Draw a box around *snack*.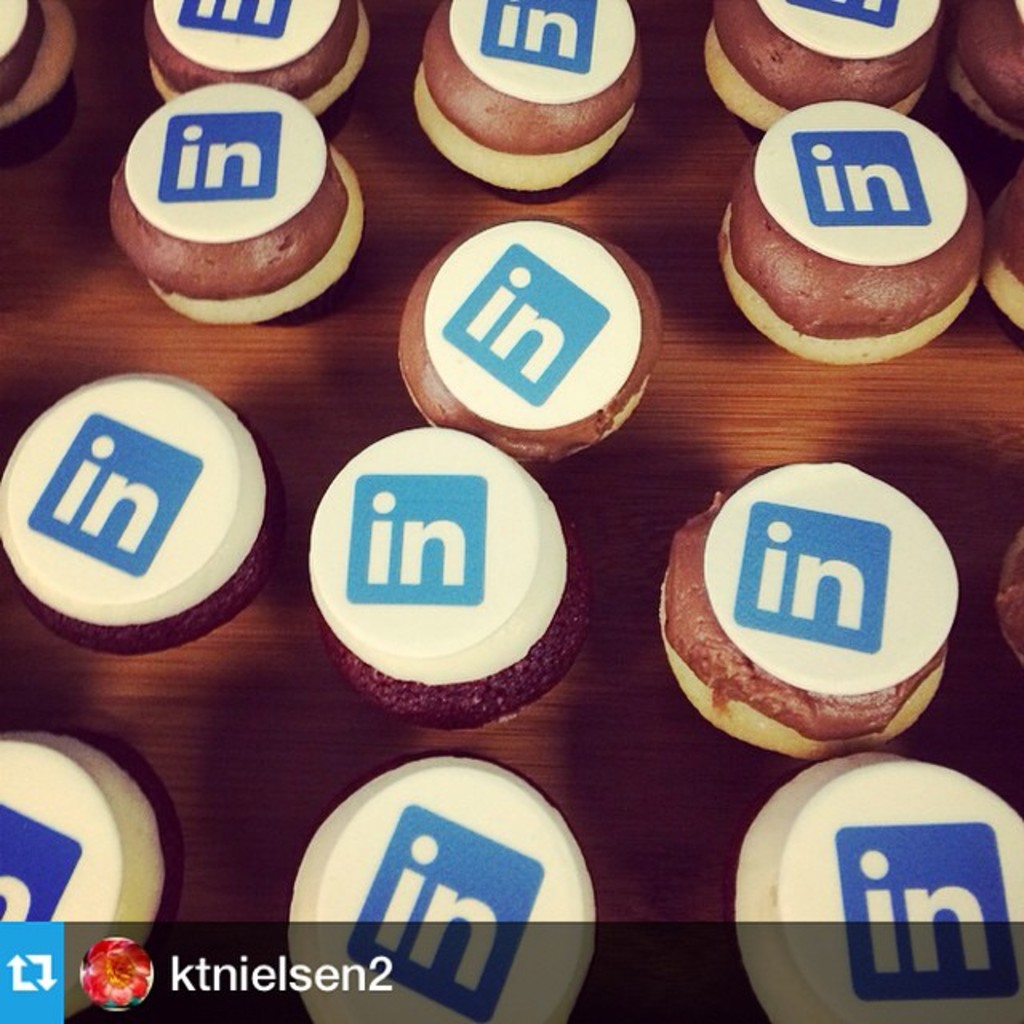
bbox(107, 86, 368, 314).
